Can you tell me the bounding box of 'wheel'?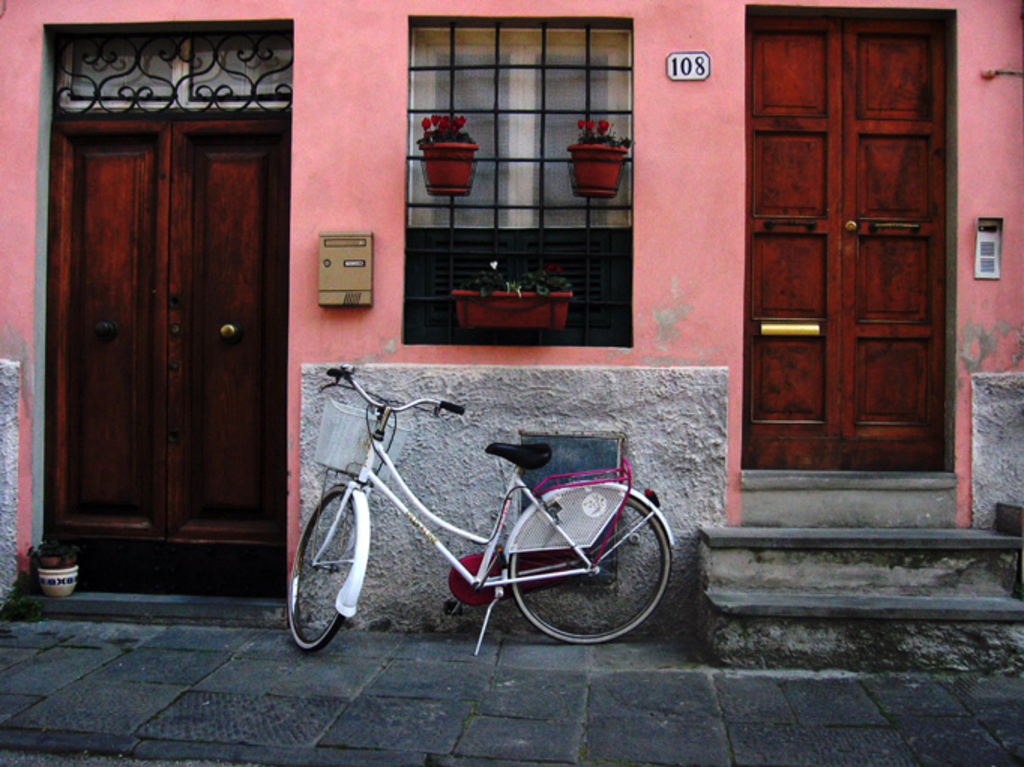
(287,479,354,659).
